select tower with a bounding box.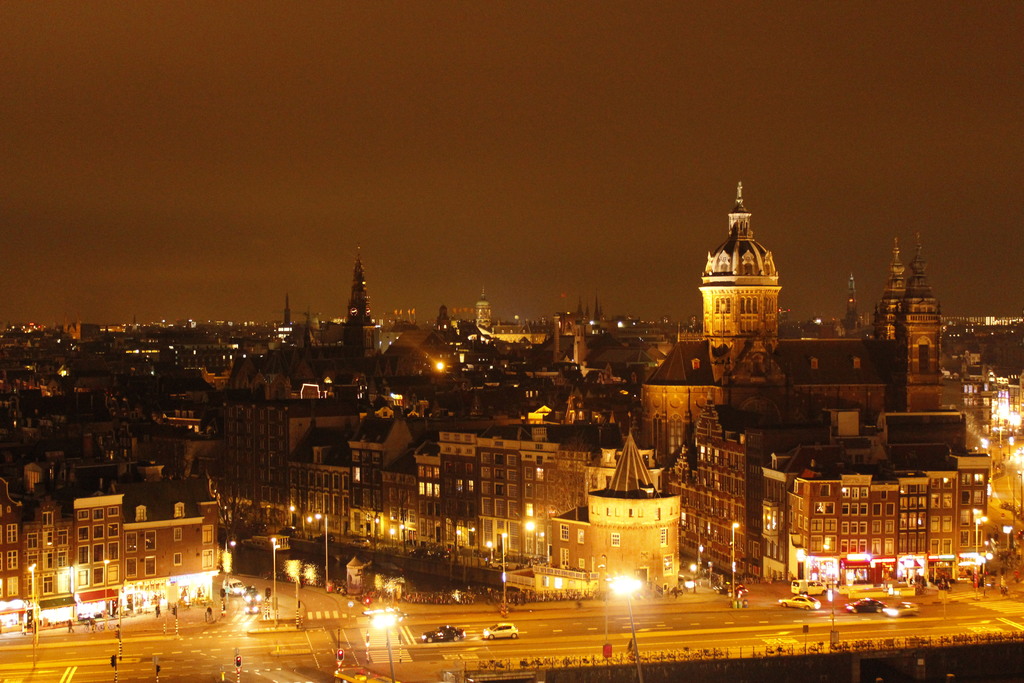
477, 289, 492, 324.
